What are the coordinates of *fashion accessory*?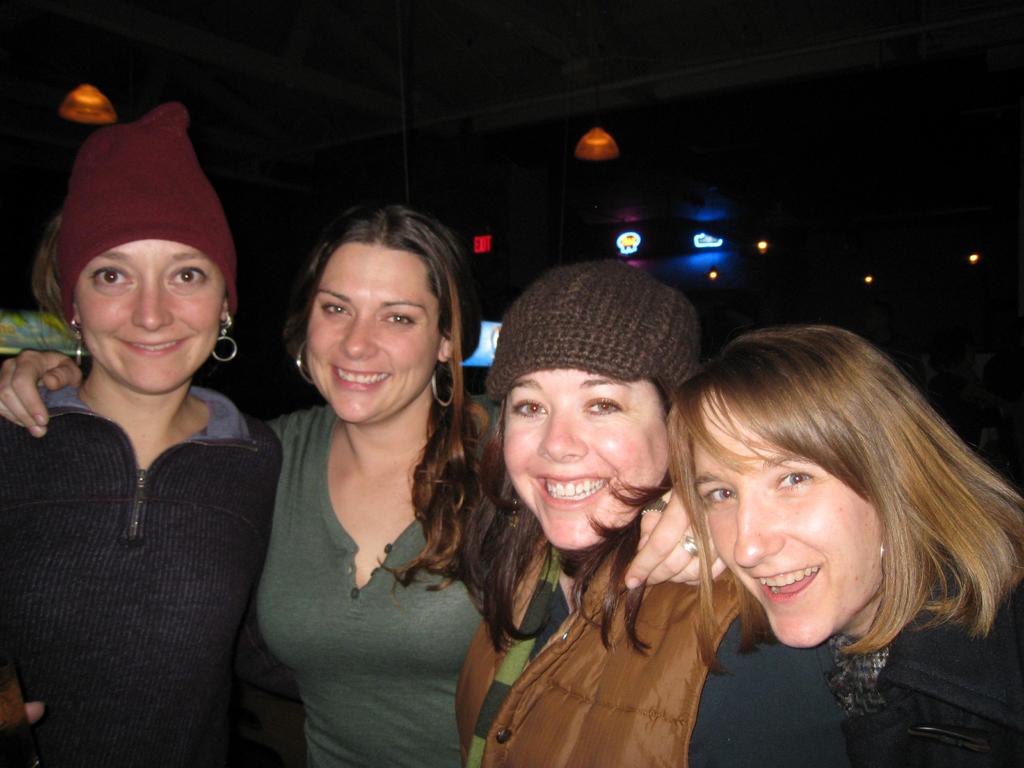
crop(682, 534, 698, 554).
